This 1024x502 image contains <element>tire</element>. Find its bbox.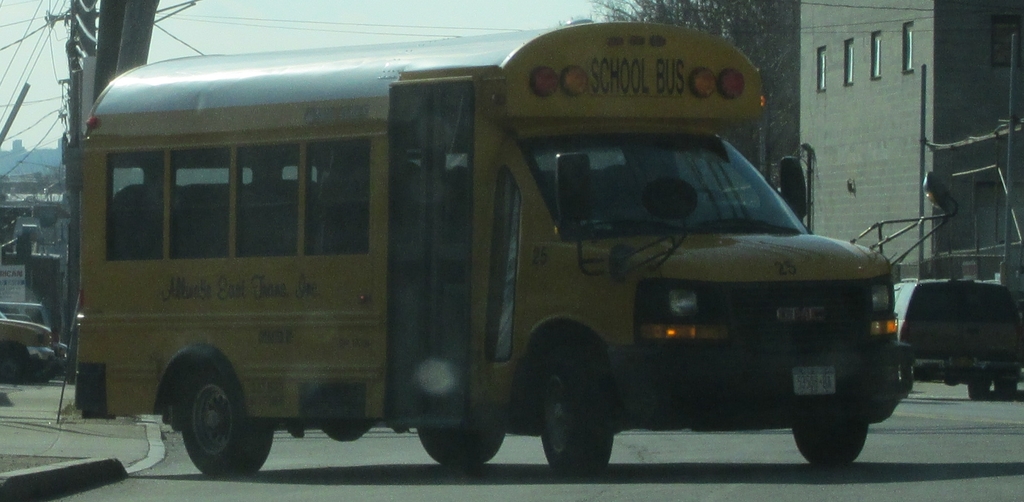
box(968, 379, 989, 399).
